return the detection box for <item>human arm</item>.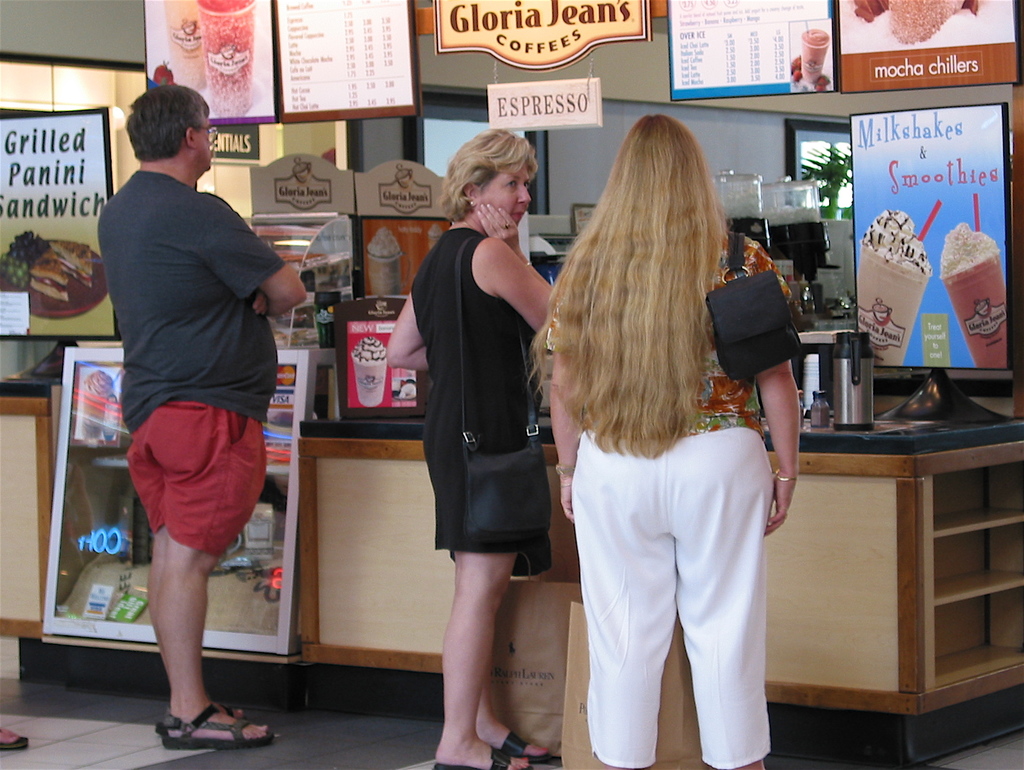
189, 190, 310, 324.
